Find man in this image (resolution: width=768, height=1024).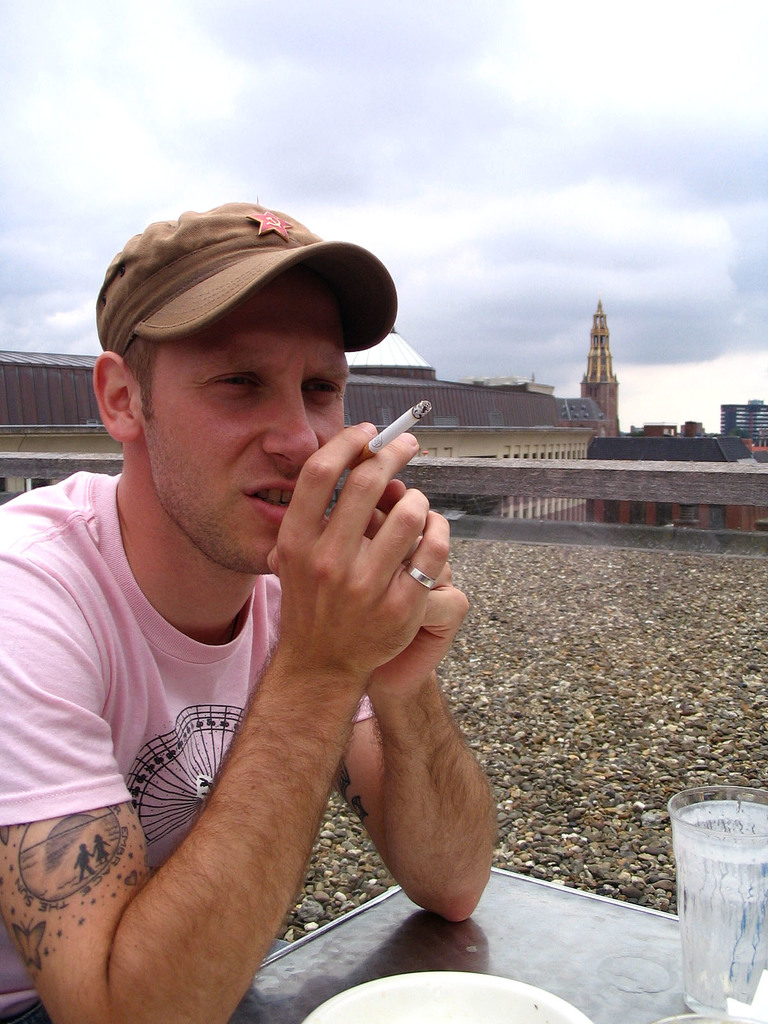
left=6, top=167, right=532, bottom=1007.
